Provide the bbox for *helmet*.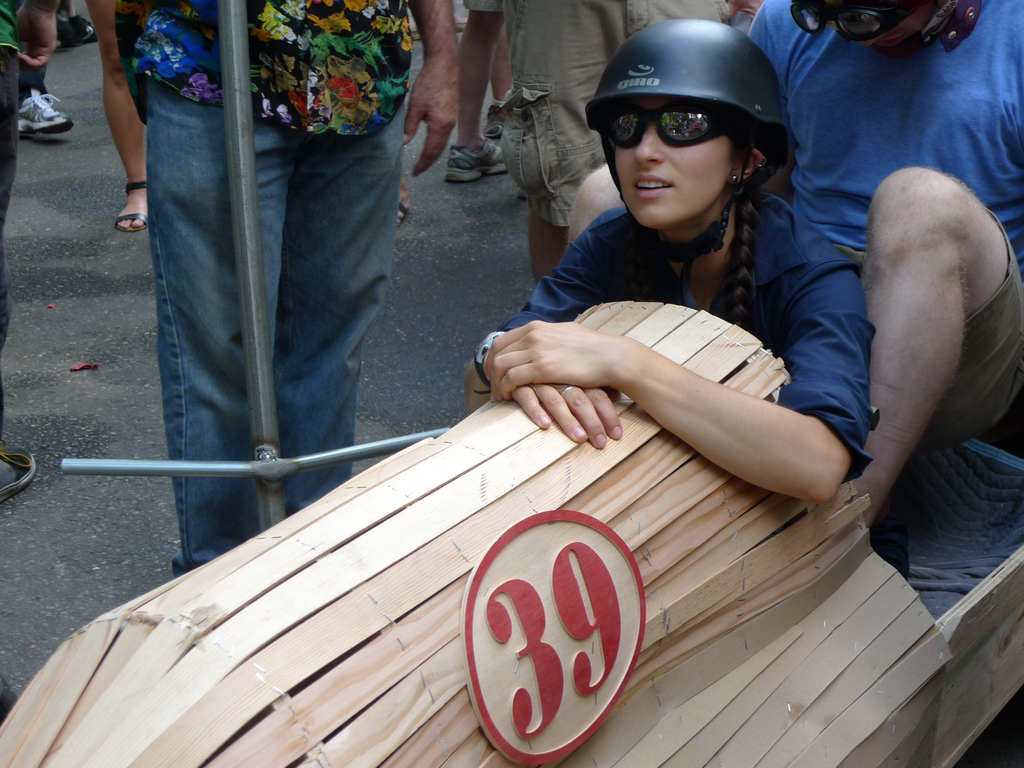
detection(585, 22, 803, 269).
